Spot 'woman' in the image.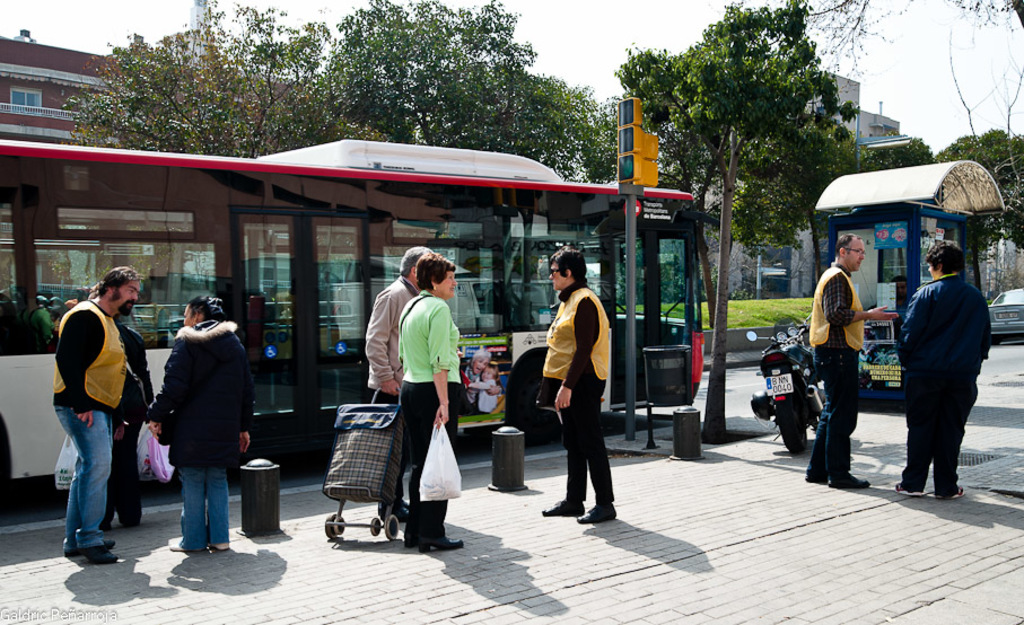
'woman' found at 382 241 462 551.
